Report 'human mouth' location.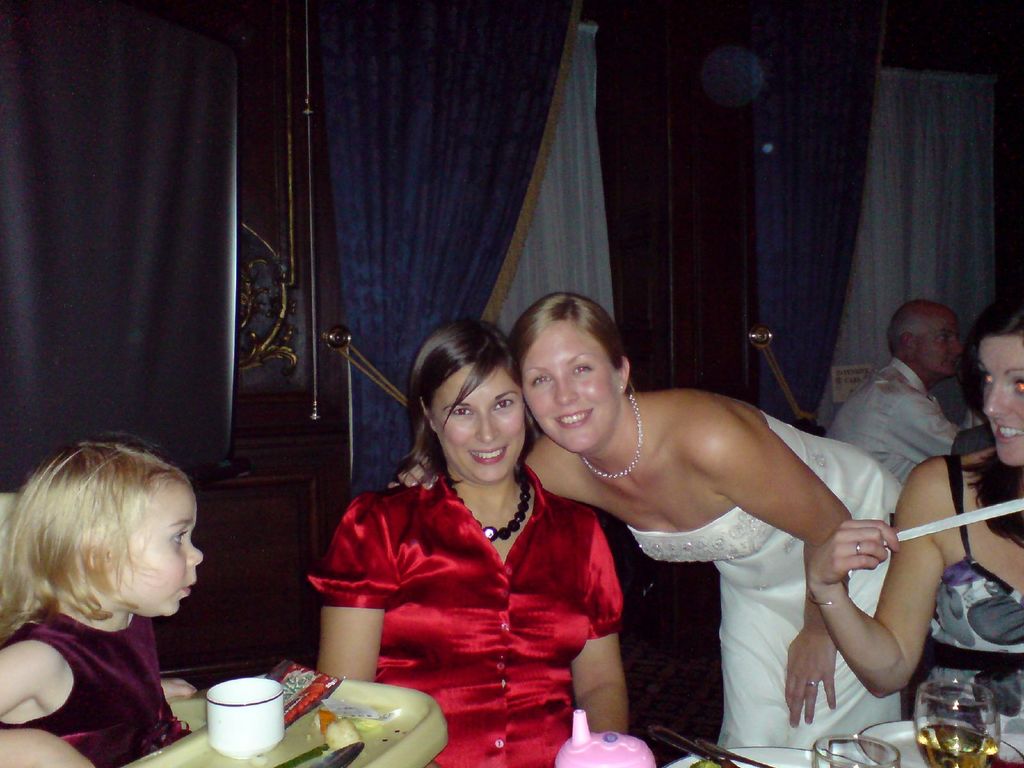
Report: [468, 441, 511, 464].
